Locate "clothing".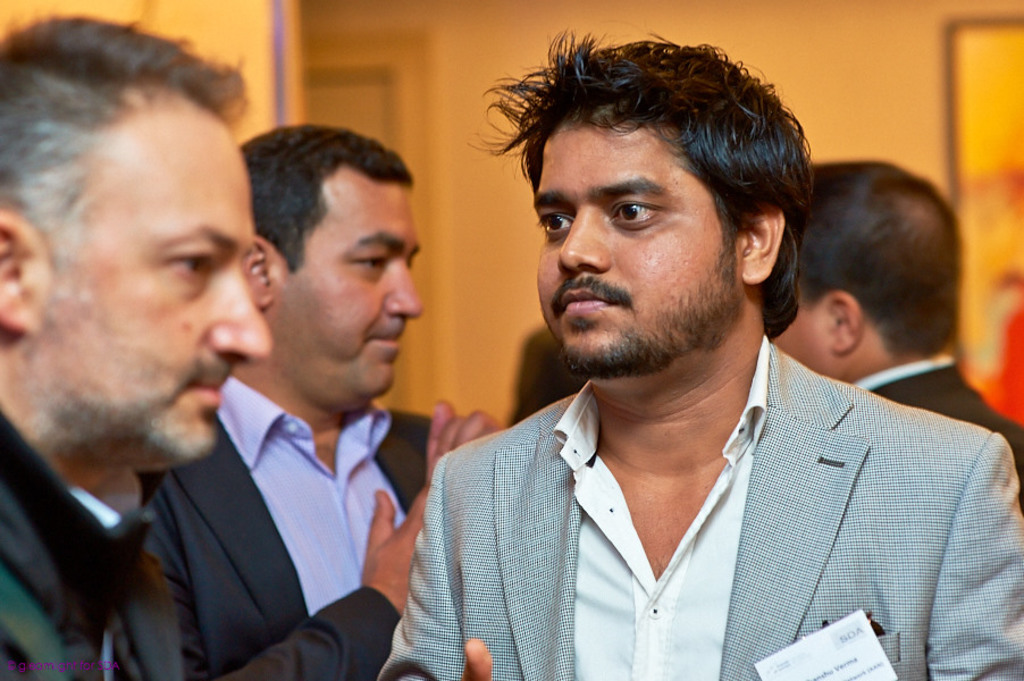
Bounding box: detection(139, 360, 435, 680).
